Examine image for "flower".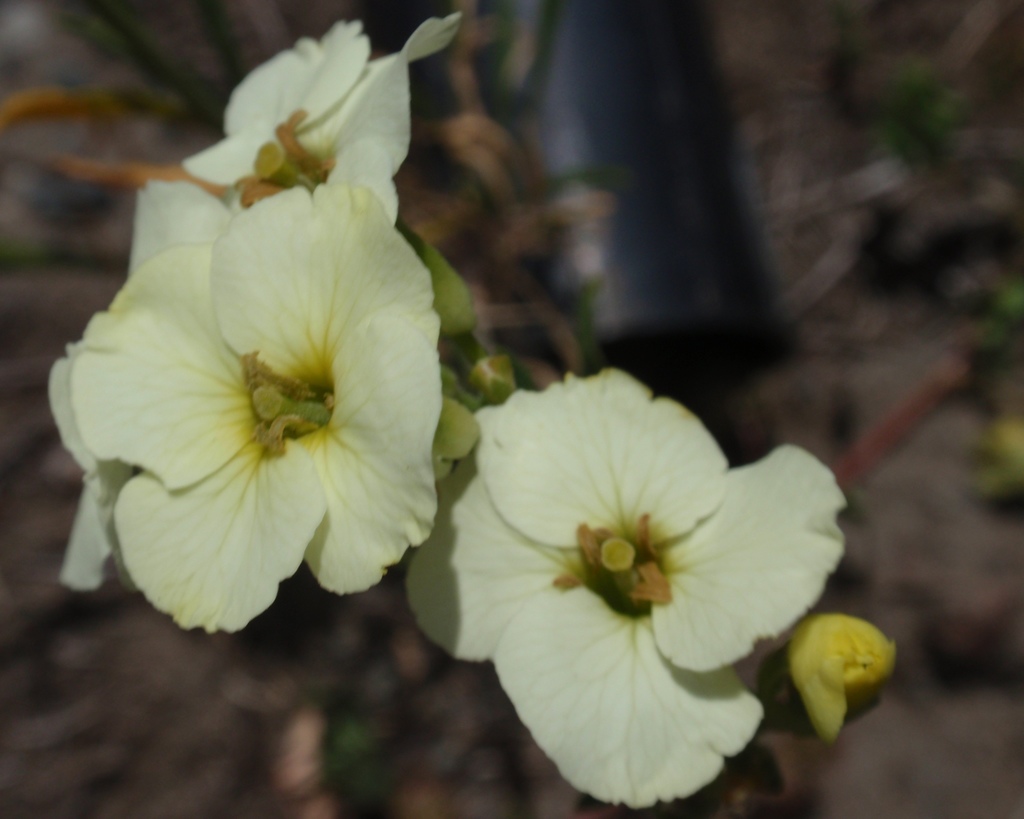
Examination result: <region>179, 19, 463, 222</region>.
